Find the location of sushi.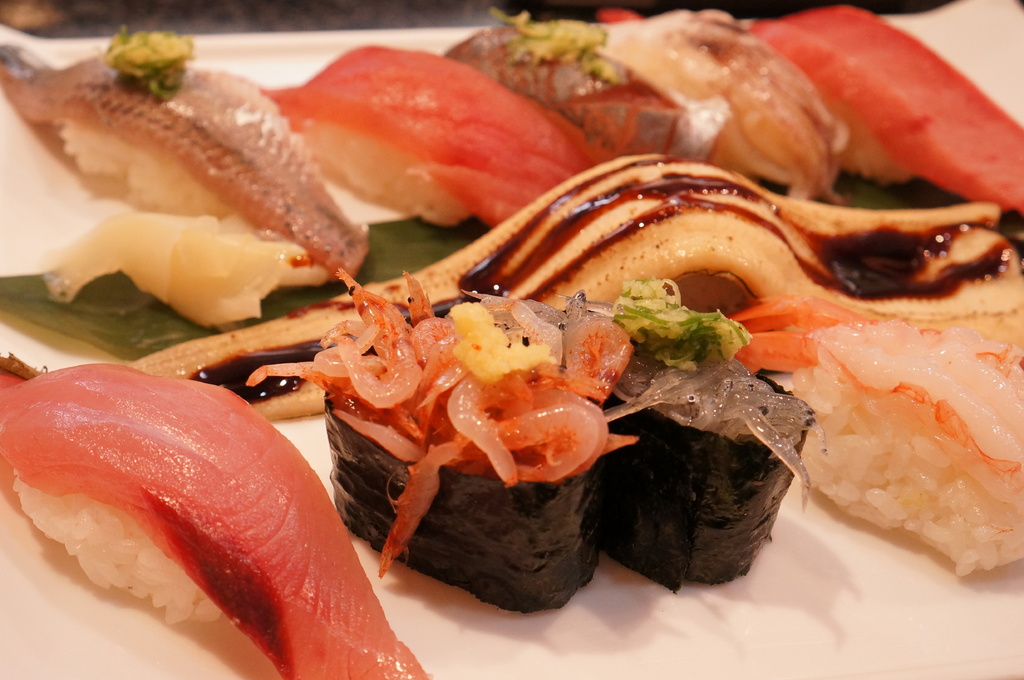
Location: [0, 356, 440, 679].
